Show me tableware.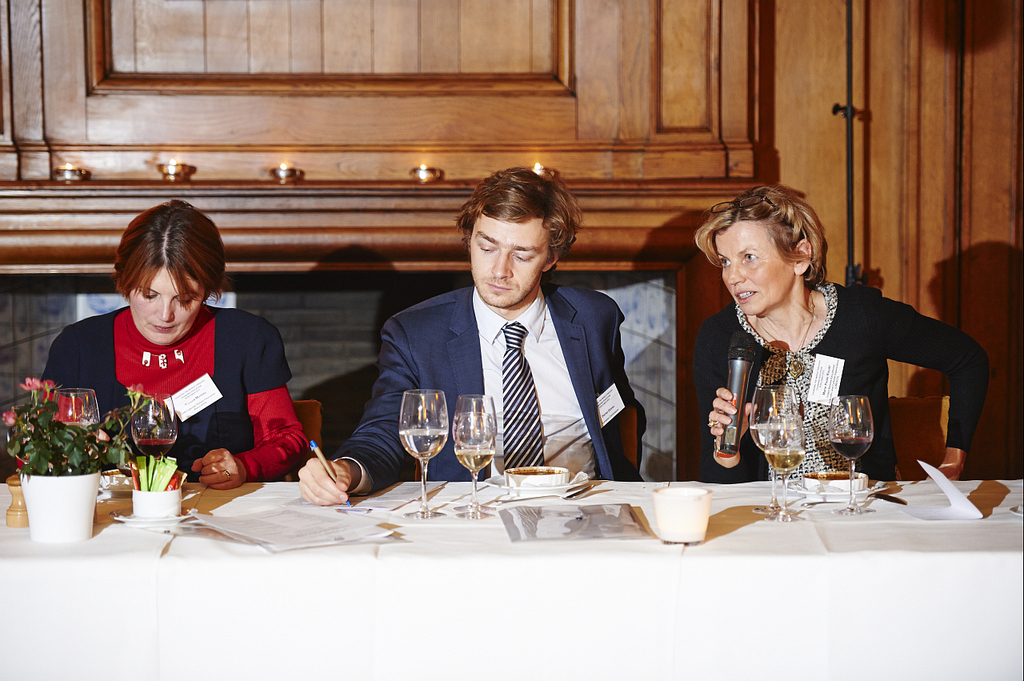
tableware is here: locate(486, 465, 590, 494).
